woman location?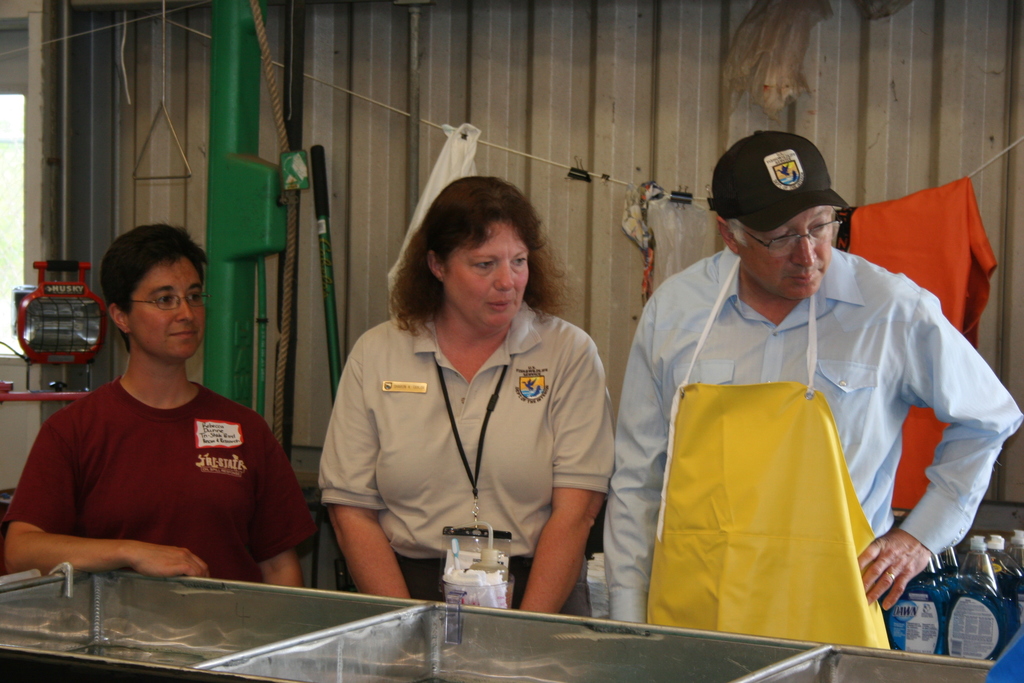
Rect(10, 213, 301, 606)
